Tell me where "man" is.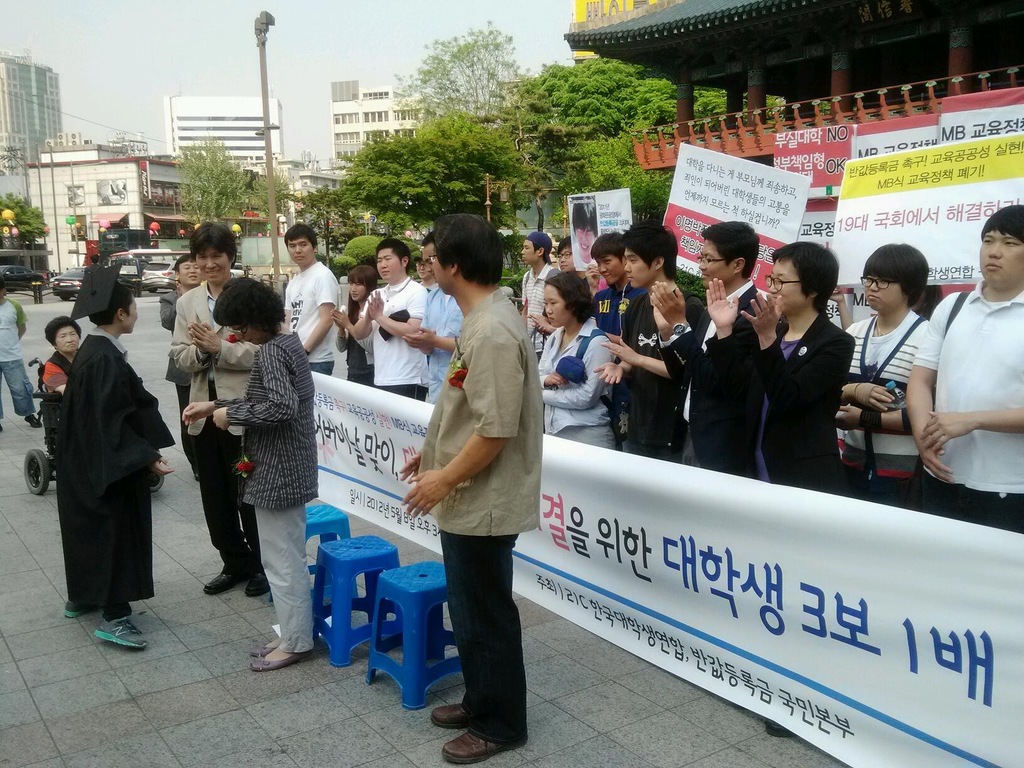
"man" is at BBox(405, 240, 468, 406).
